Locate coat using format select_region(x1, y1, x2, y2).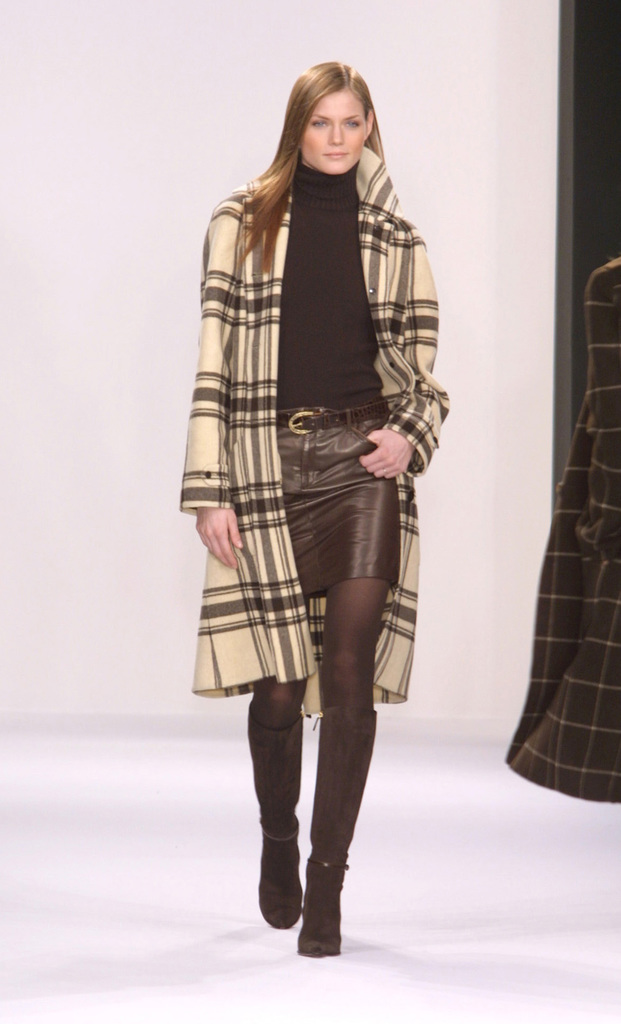
select_region(191, 92, 446, 701).
